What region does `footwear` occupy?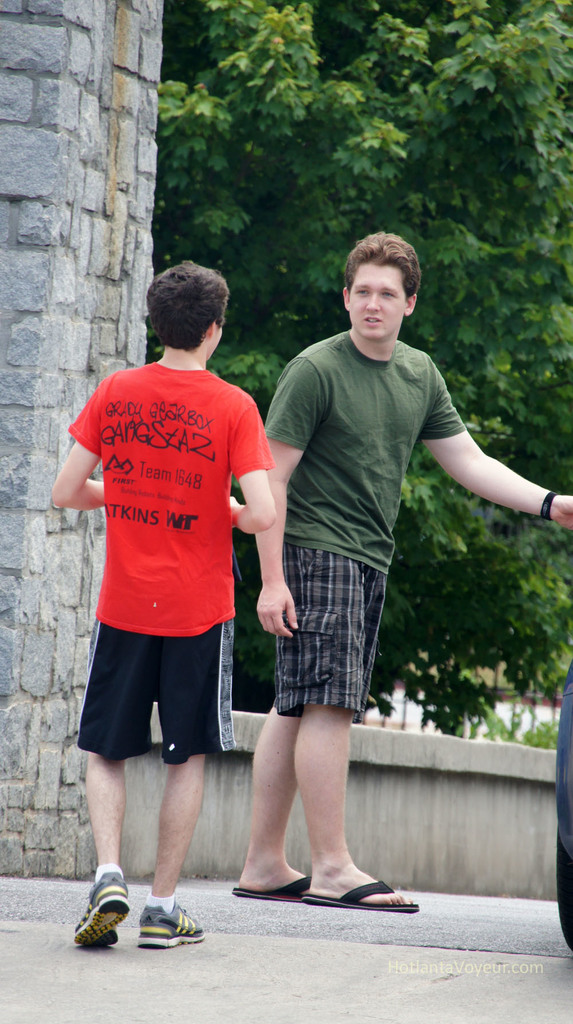
67 873 124 951.
